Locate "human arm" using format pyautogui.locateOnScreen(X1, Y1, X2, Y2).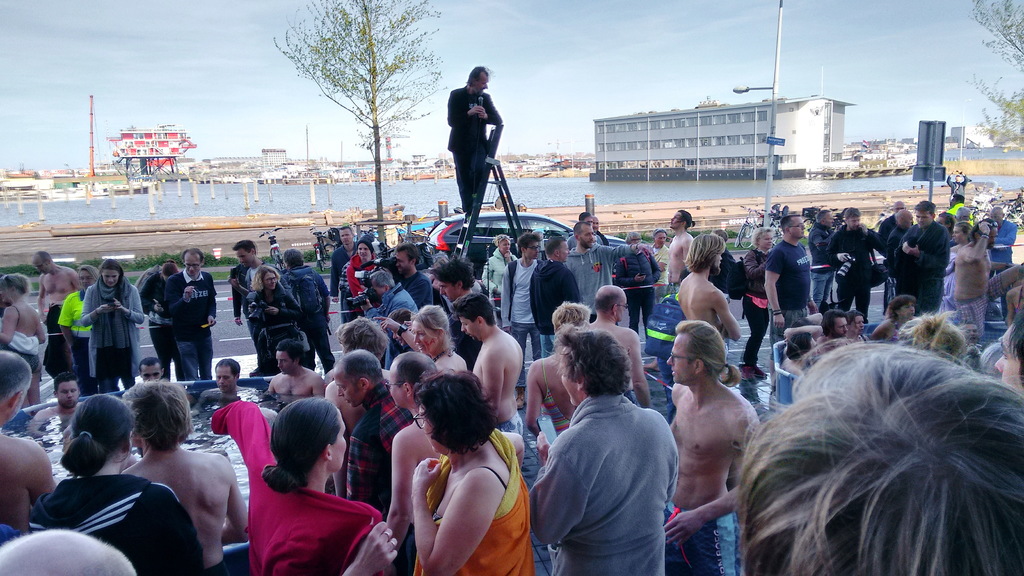
pyautogui.locateOnScreen(312, 373, 330, 397).
